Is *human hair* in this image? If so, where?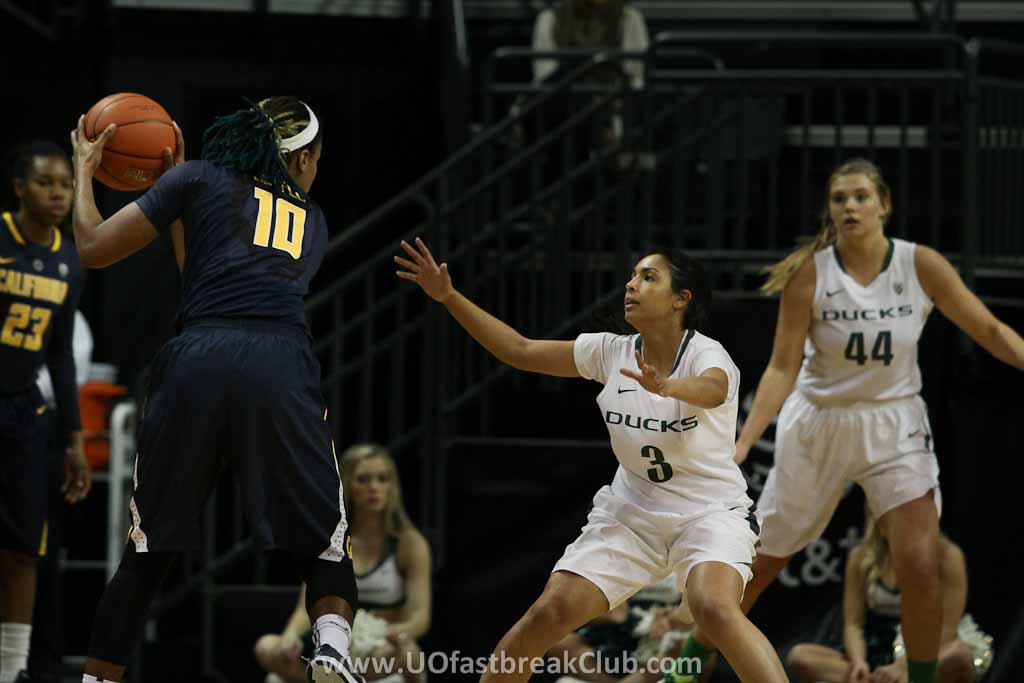
Yes, at select_region(668, 248, 710, 330).
